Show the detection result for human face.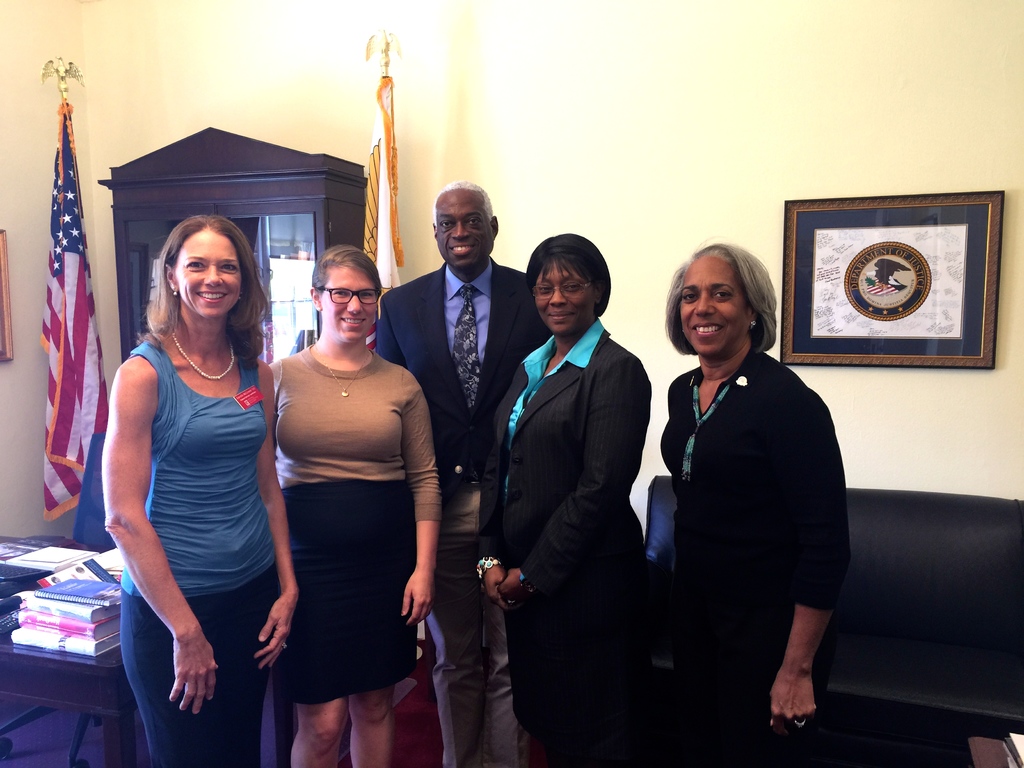
bbox=(532, 250, 595, 332).
